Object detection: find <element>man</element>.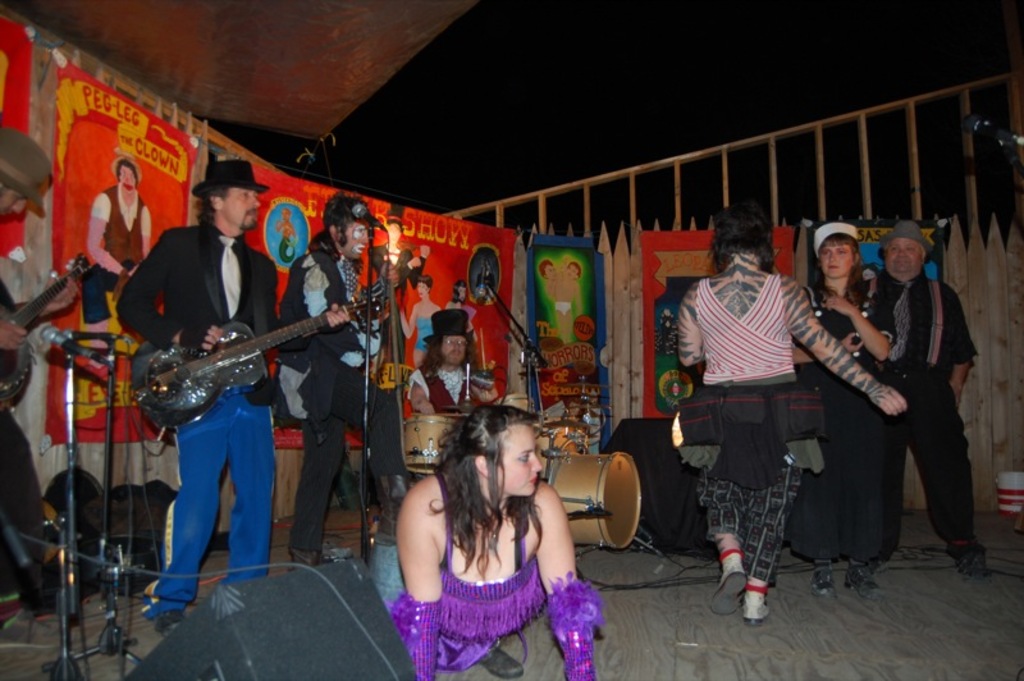
bbox=[0, 124, 79, 622].
